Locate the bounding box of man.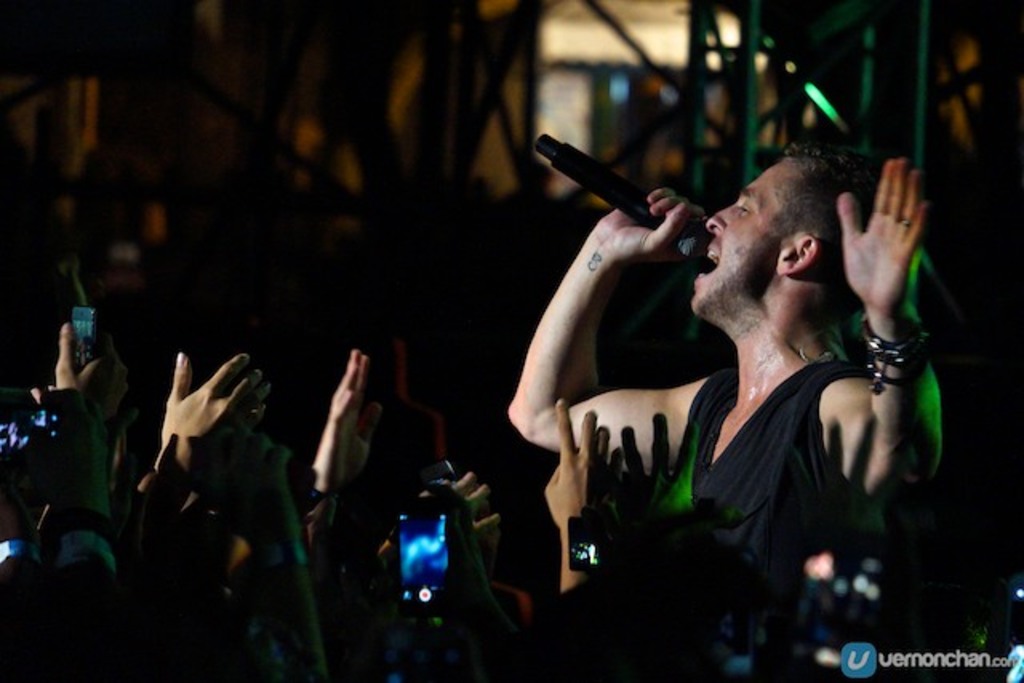
Bounding box: rect(514, 99, 949, 662).
